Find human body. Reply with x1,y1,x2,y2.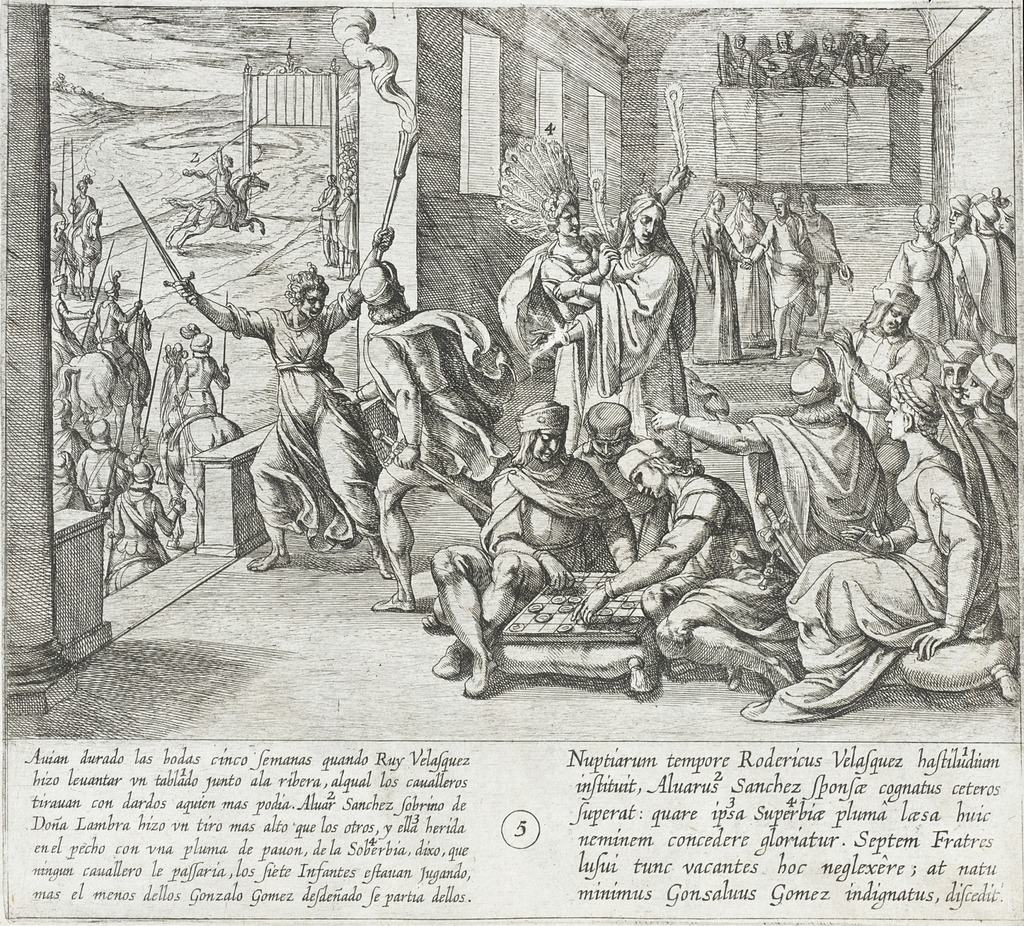
46,275,87,359.
